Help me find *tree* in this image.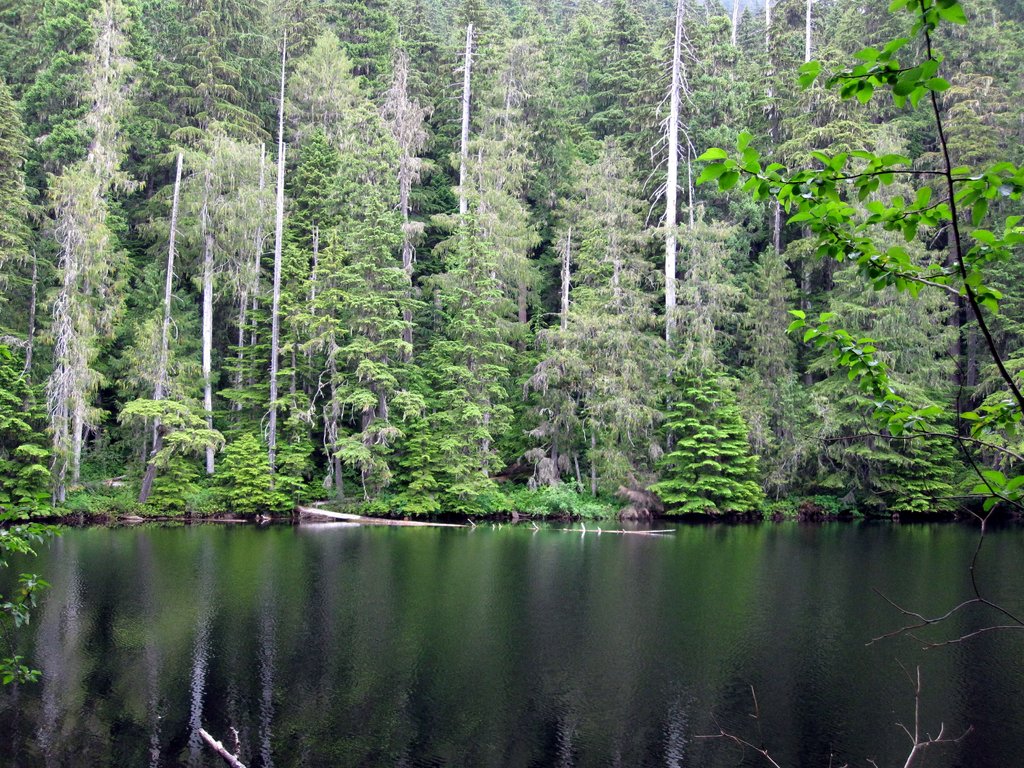
Found it: rect(425, 0, 618, 506).
